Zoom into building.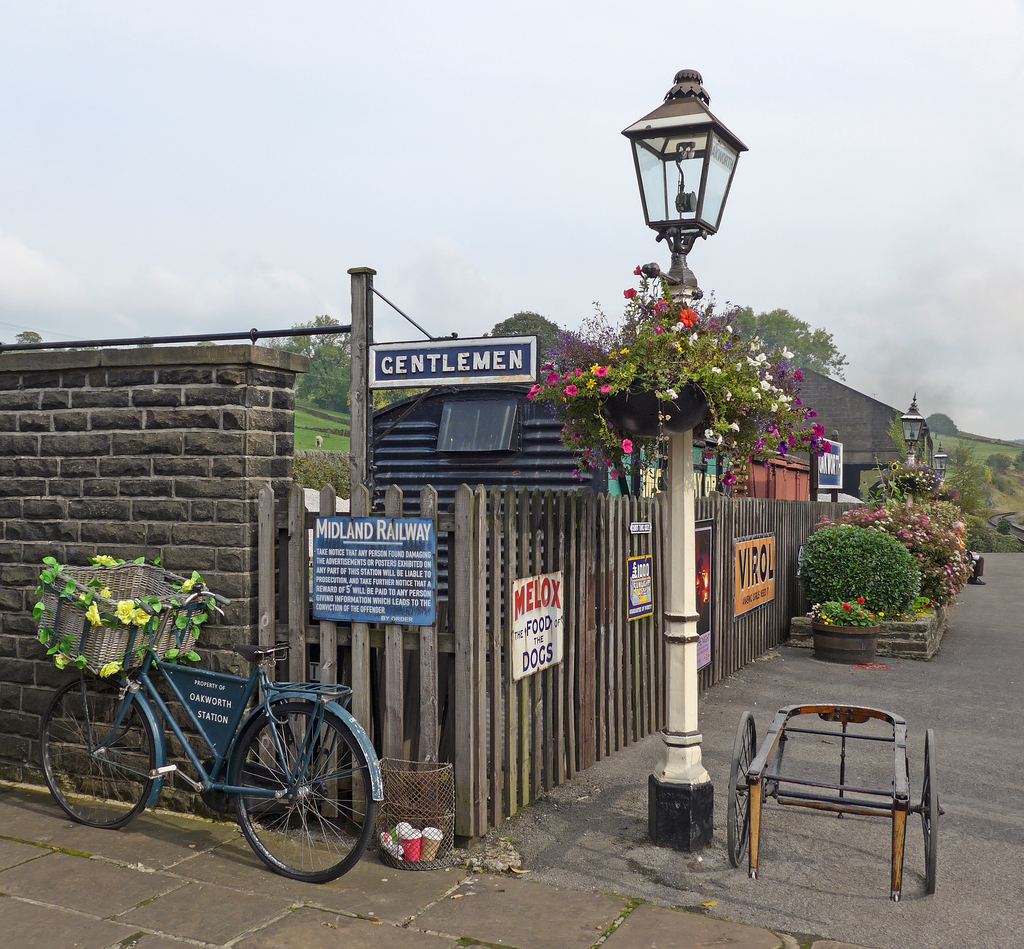
Zoom target: locate(365, 312, 813, 625).
